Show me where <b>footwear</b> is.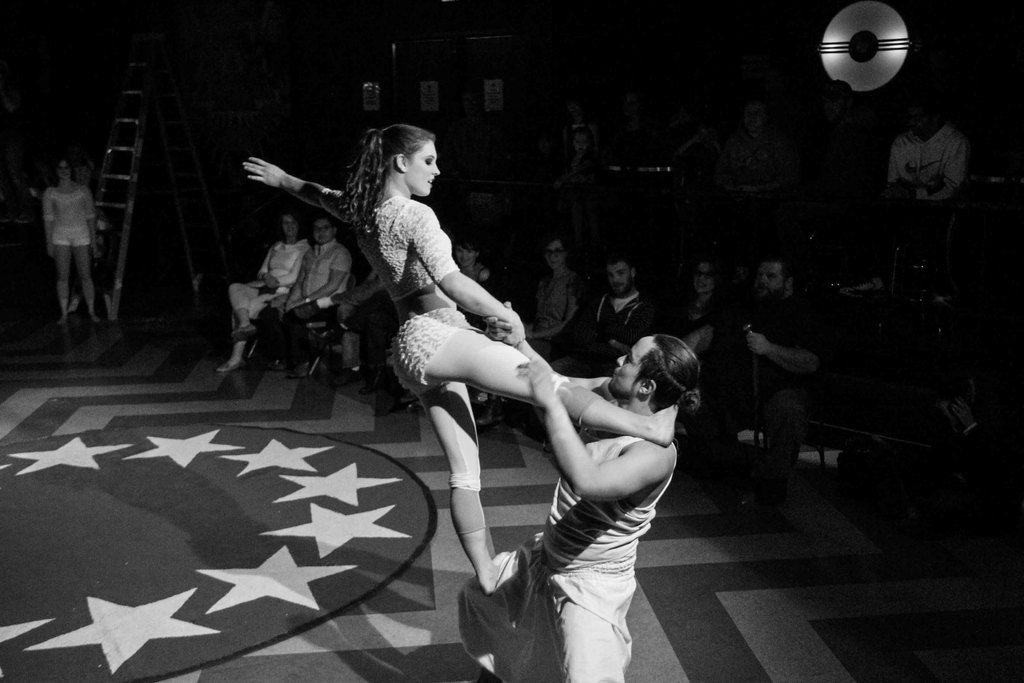
<b>footwear</b> is at BBox(54, 283, 68, 325).
